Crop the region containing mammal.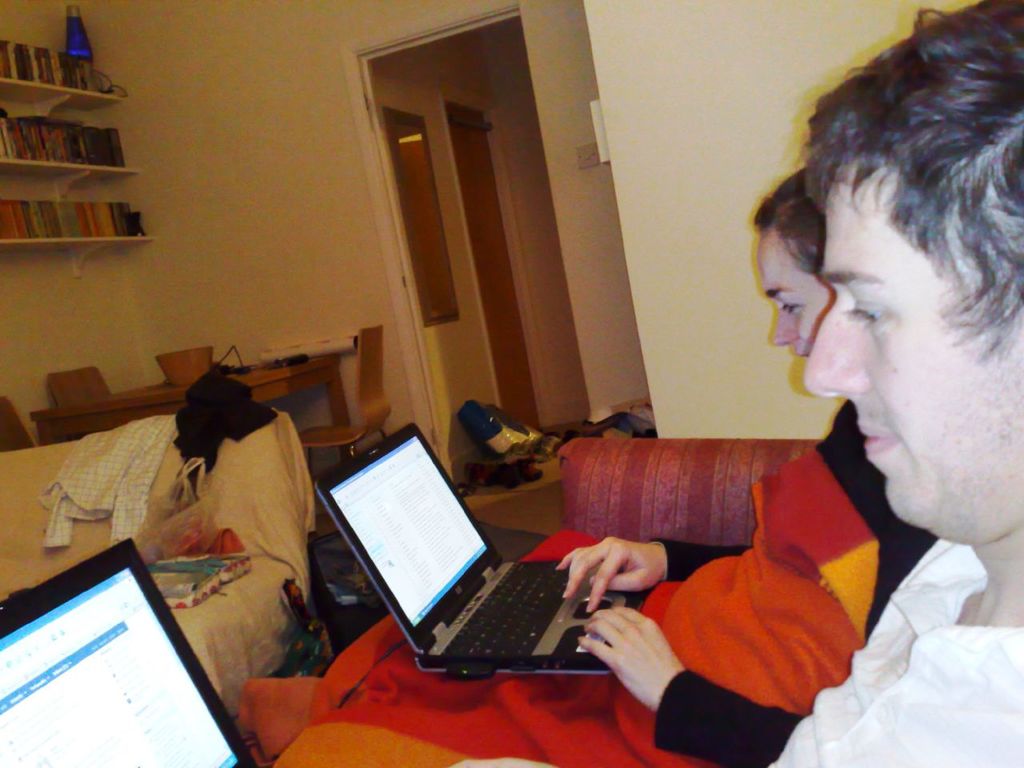
Crop region: [554,174,938,767].
